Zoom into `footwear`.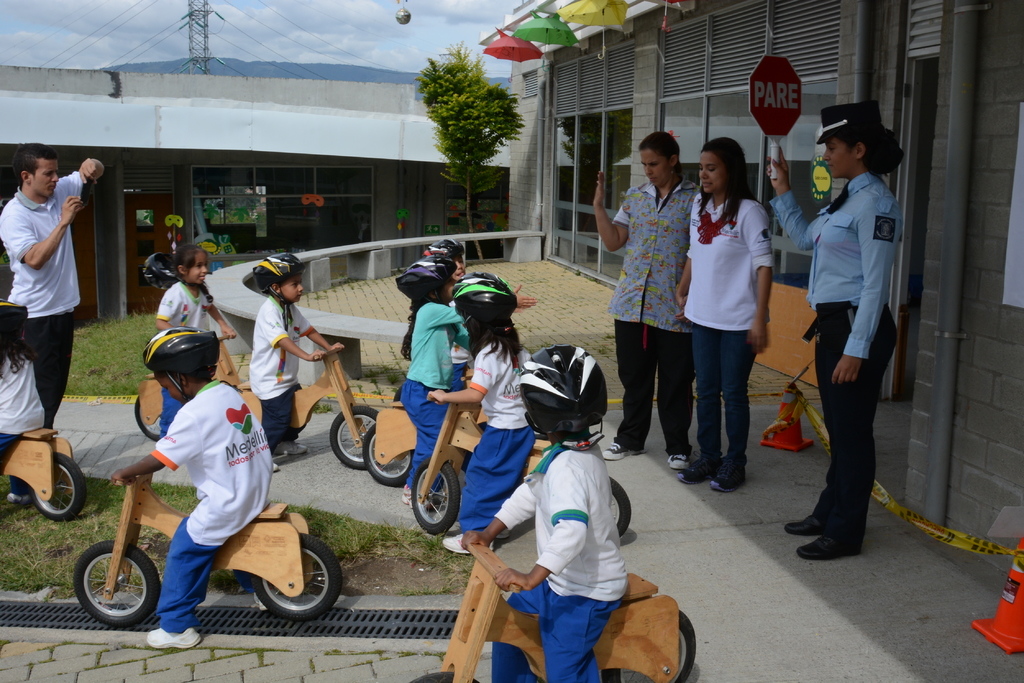
Zoom target: pyautogui.locateOnScreen(602, 440, 641, 460).
